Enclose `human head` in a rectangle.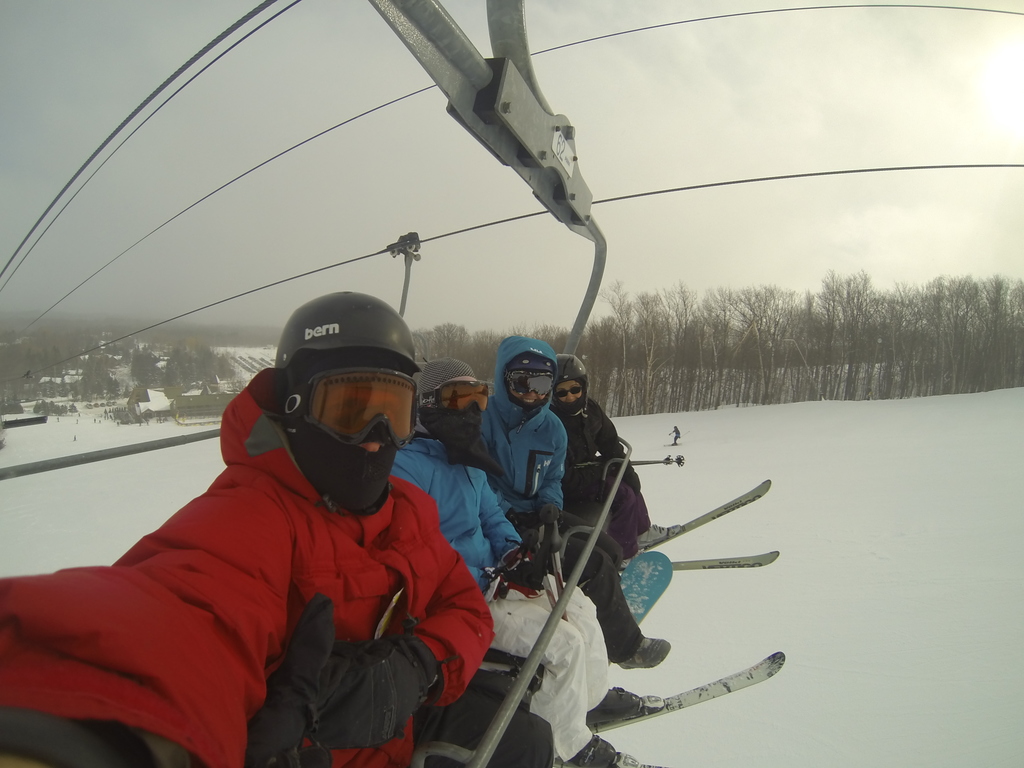
554/356/591/410.
